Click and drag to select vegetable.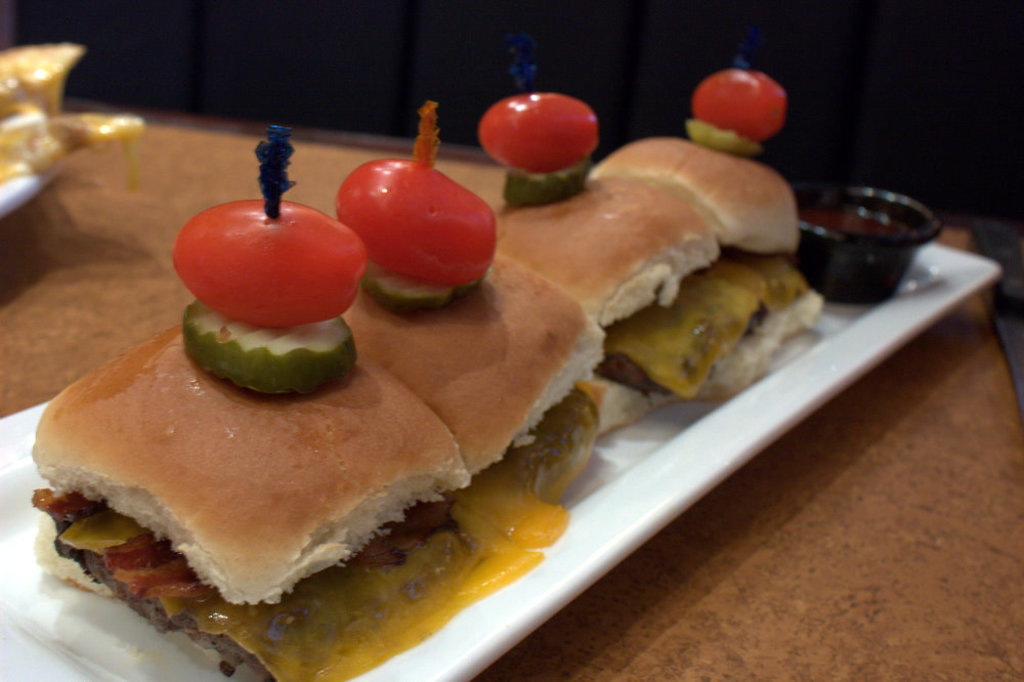
Selection: Rect(695, 67, 791, 141).
